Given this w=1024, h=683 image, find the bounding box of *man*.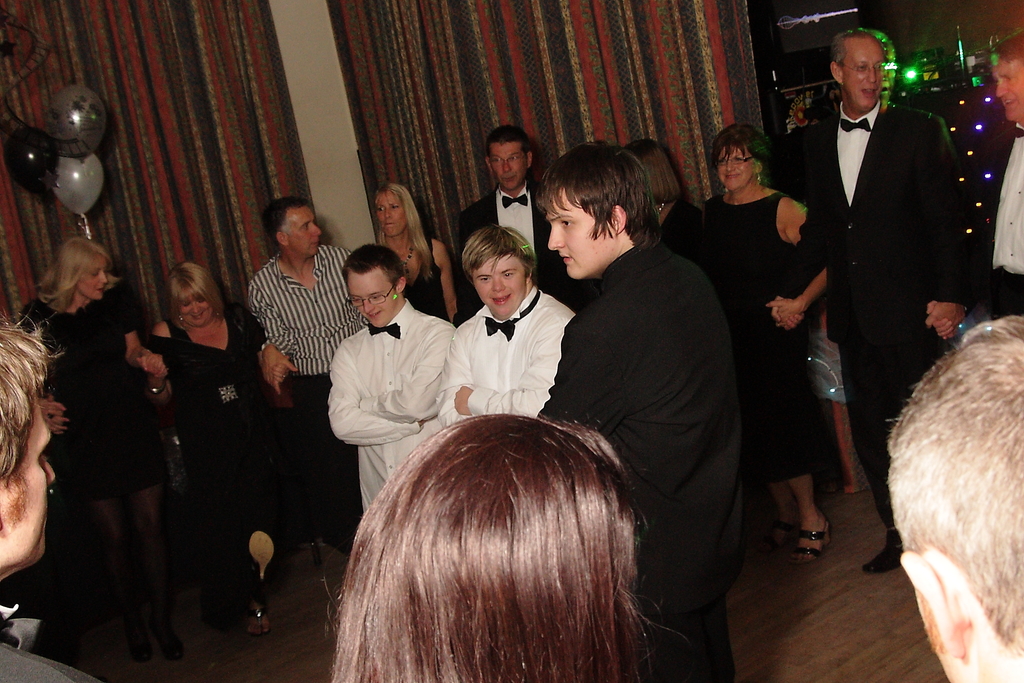
0/318/106/682.
